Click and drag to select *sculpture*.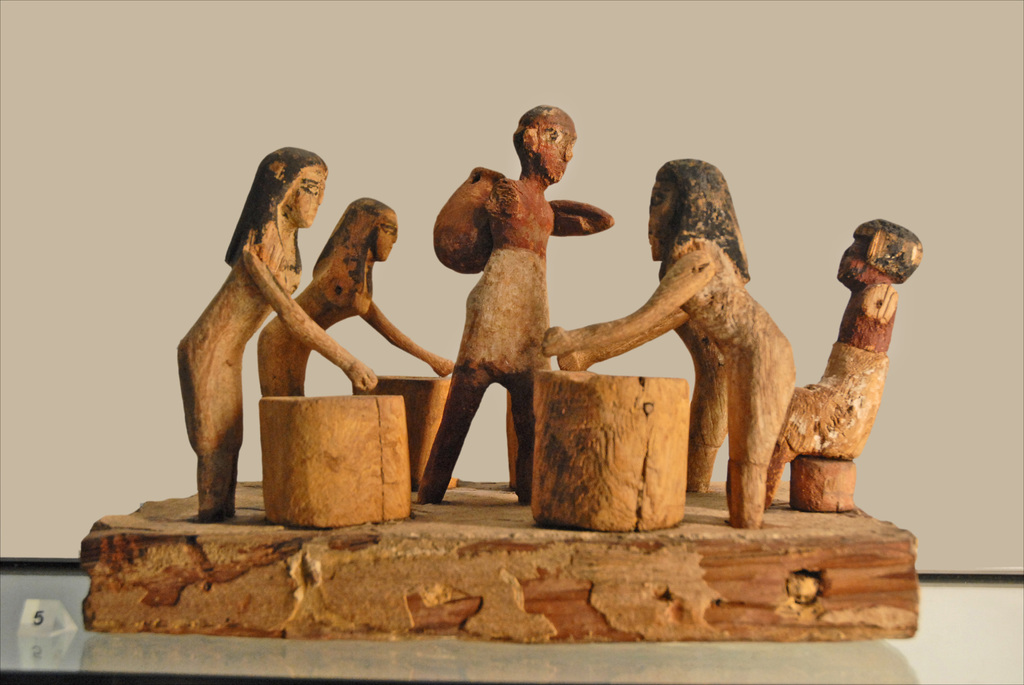
Selection: bbox=[757, 222, 924, 513].
